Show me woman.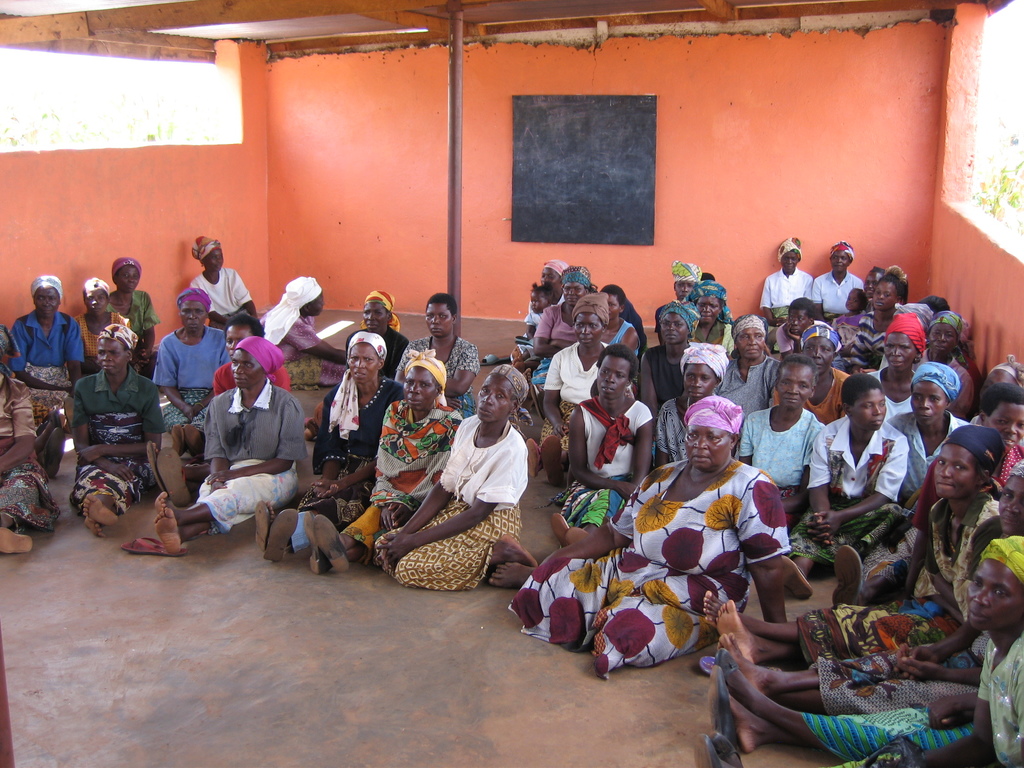
woman is here: bbox(150, 287, 235, 457).
